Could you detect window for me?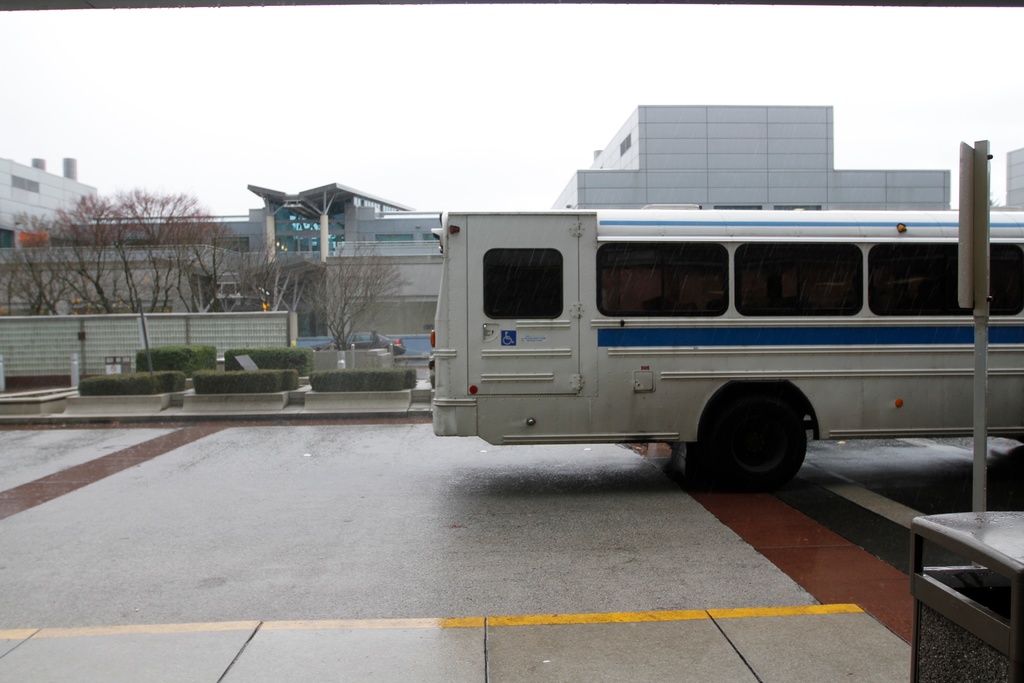
Detection result: 860 241 1023 317.
